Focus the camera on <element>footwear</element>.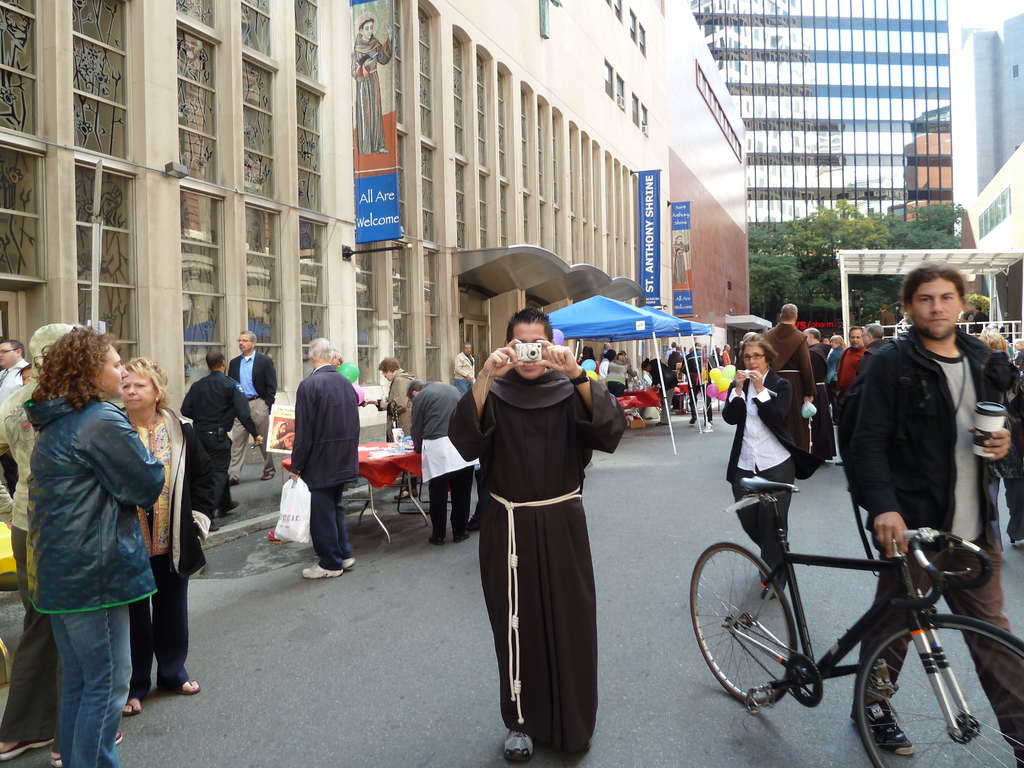
Focus region: locate(50, 728, 129, 754).
